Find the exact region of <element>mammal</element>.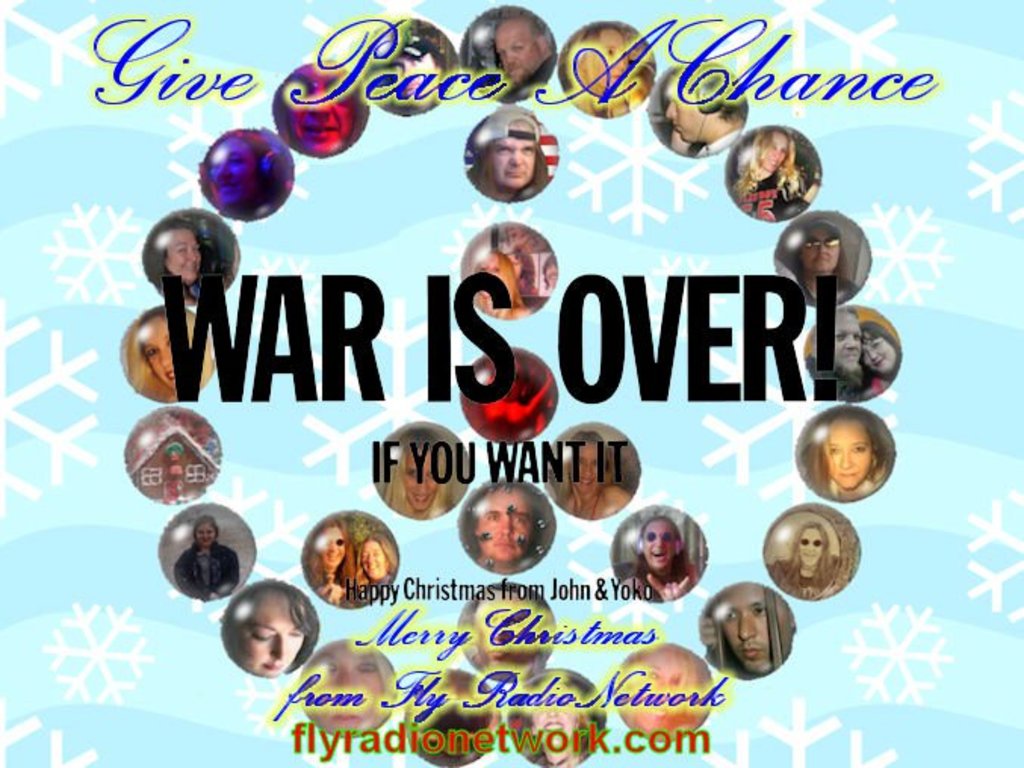
Exact region: (224,581,310,677).
